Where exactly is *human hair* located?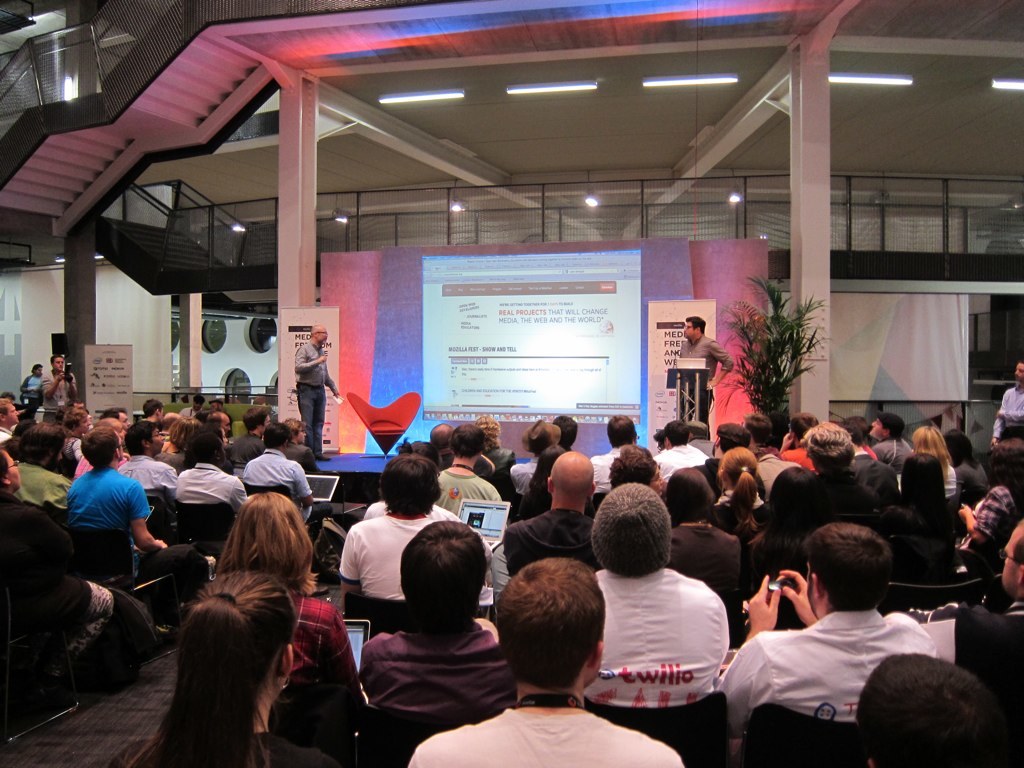
Its bounding box is detection(520, 420, 562, 458).
